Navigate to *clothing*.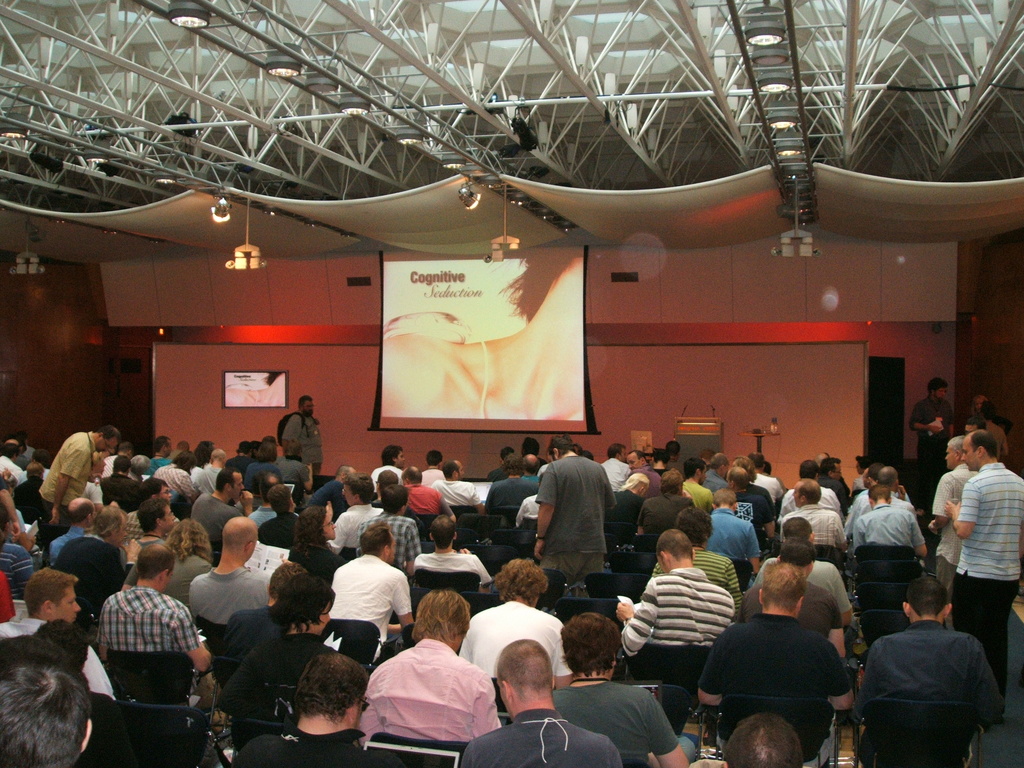
Navigation target: region(285, 542, 348, 583).
